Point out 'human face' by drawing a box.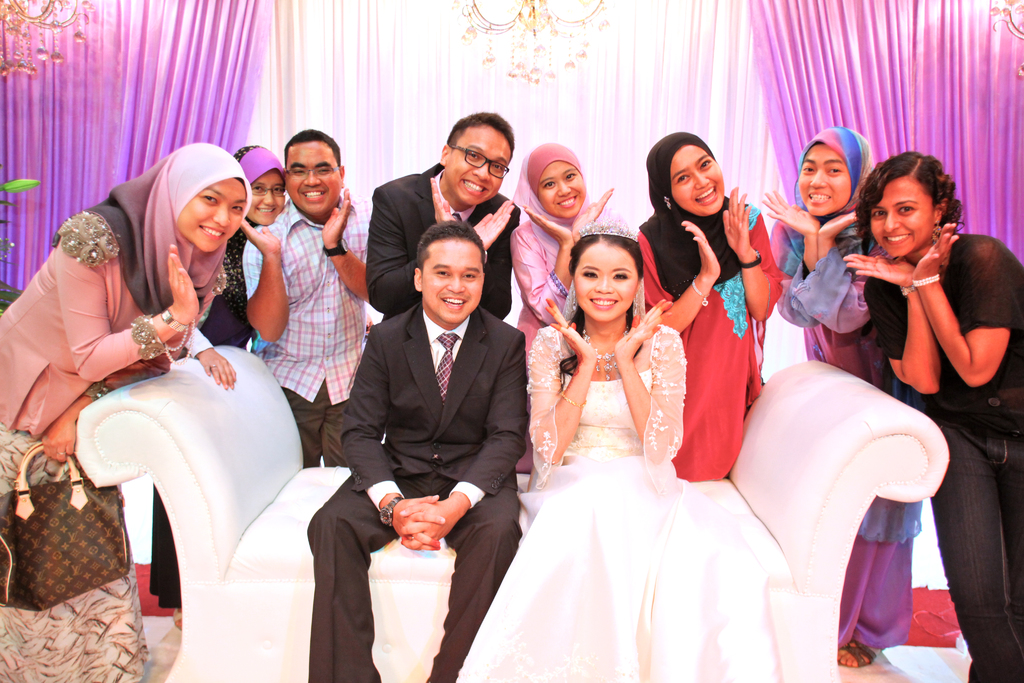
bbox=(246, 172, 285, 223).
